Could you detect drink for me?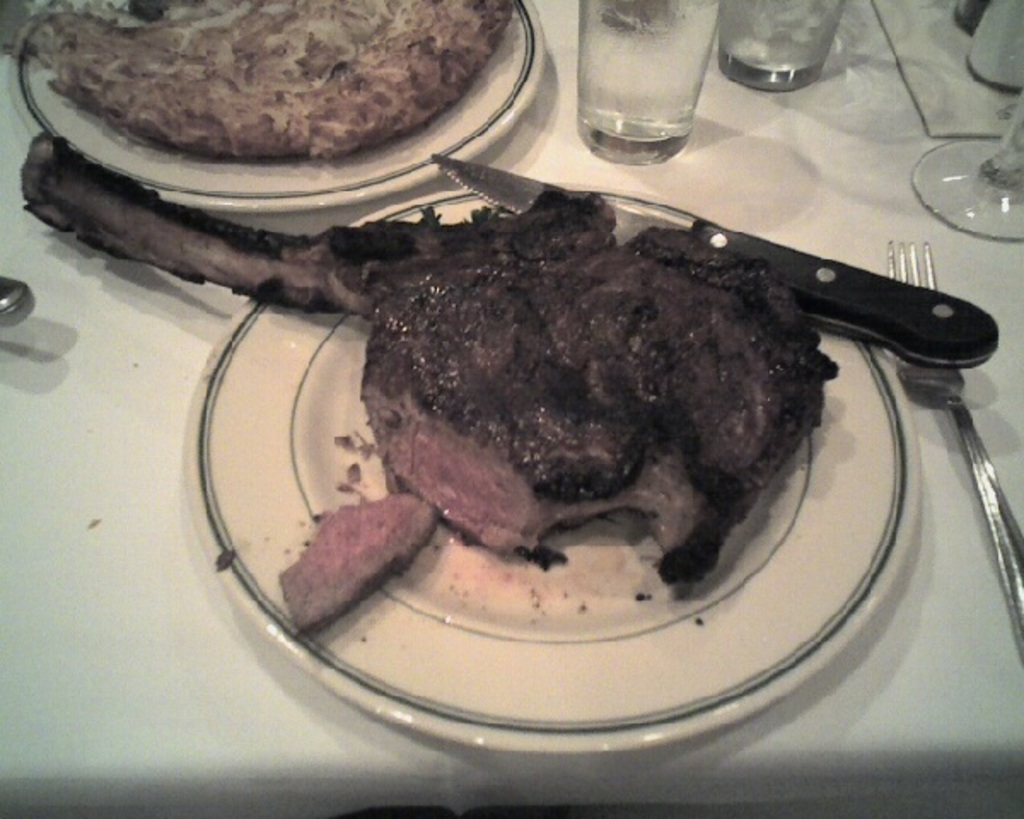
Detection result: bbox=[575, 0, 722, 166].
